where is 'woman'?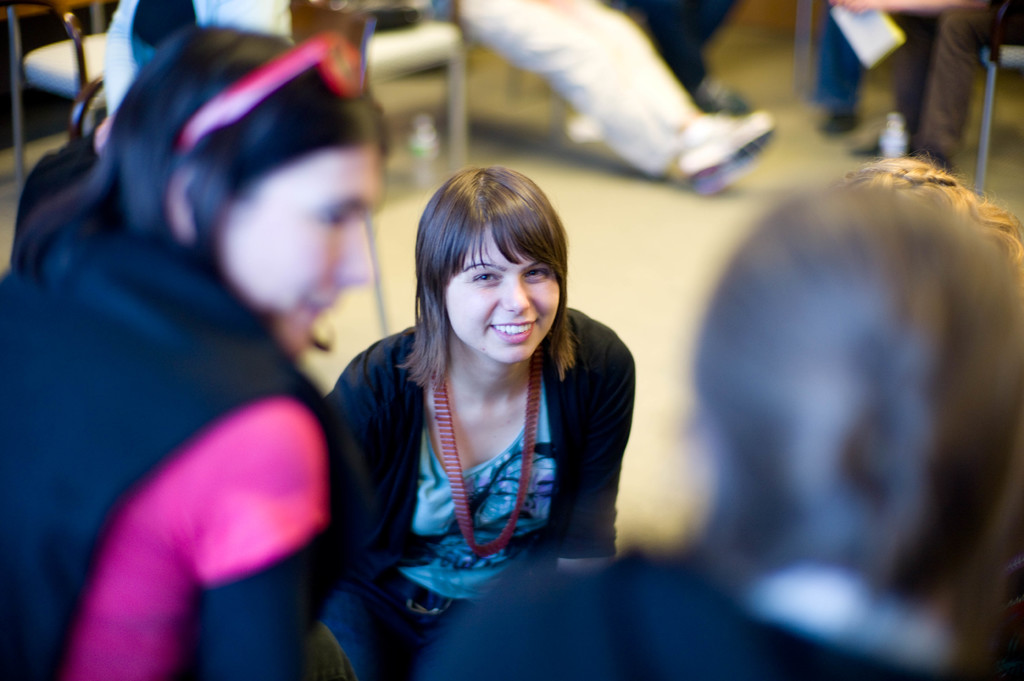
322/167/634/680.
